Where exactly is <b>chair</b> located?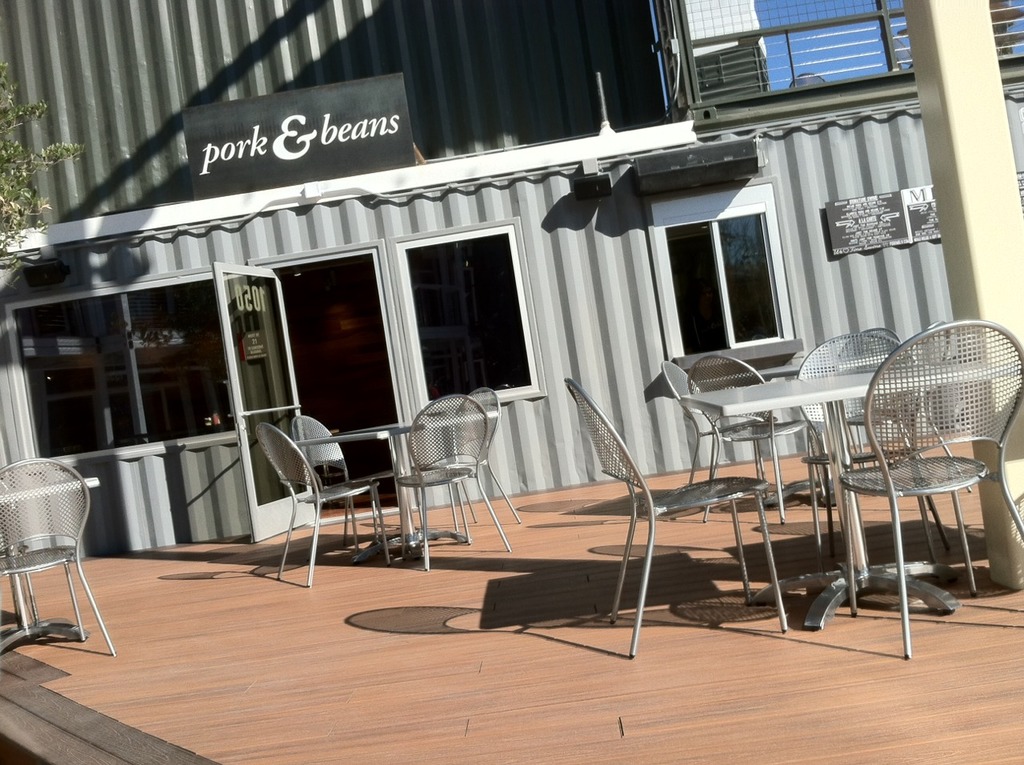
Its bounding box is crop(289, 409, 414, 553).
